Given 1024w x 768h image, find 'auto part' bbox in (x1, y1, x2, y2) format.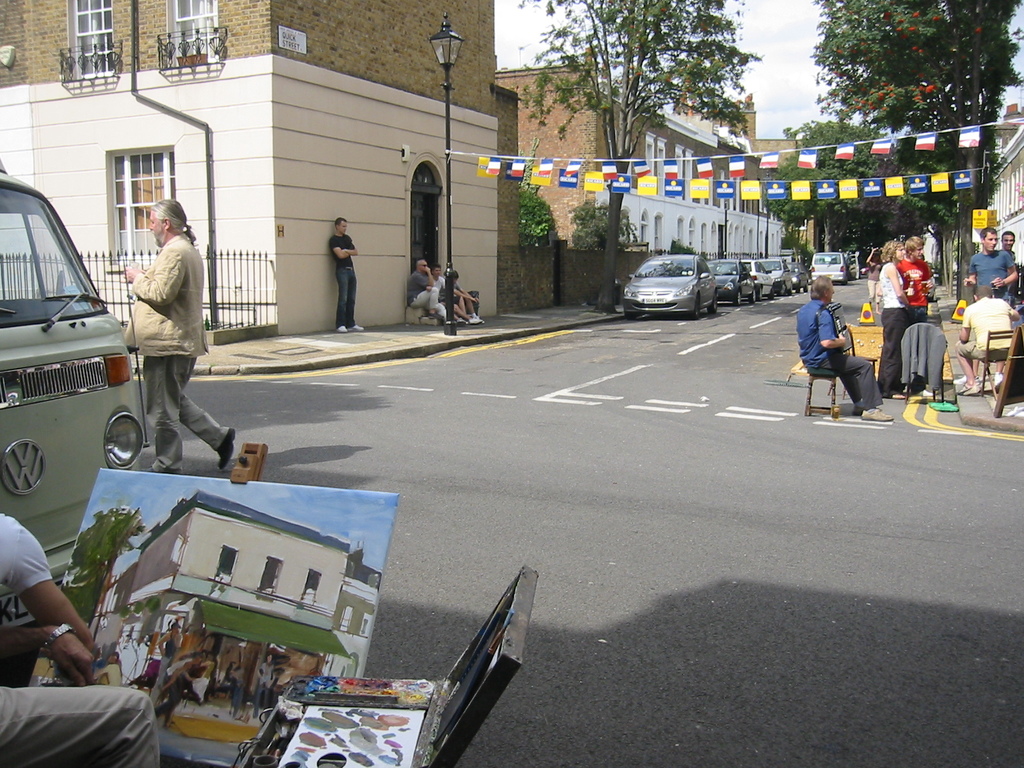
(700, 261, 719, 307).
